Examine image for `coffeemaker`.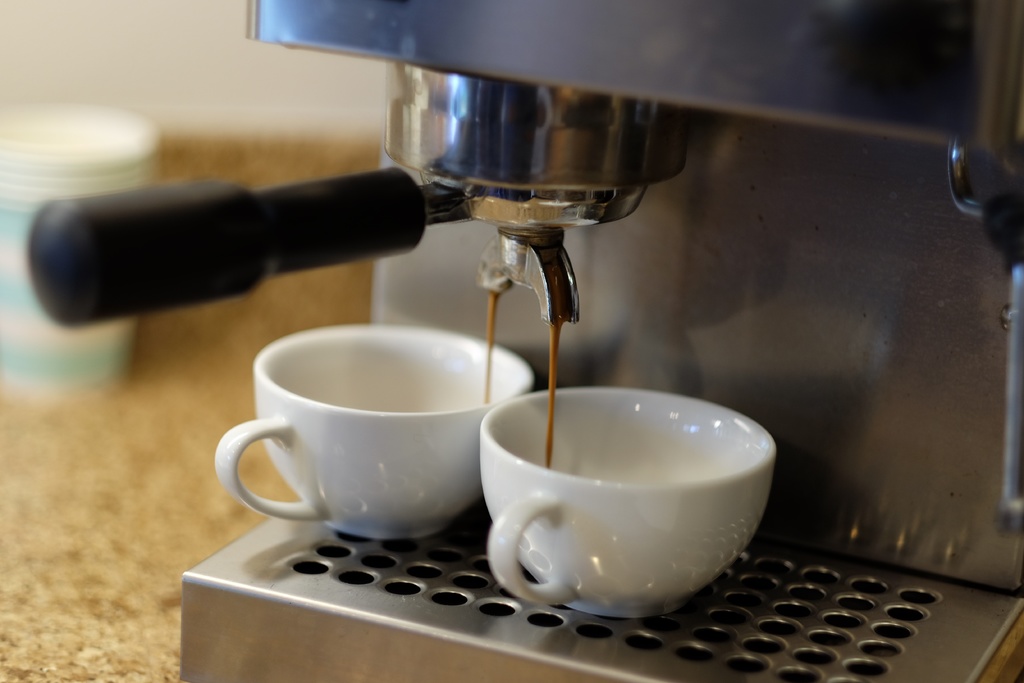
Examination result: rect(23, 0, 1023, 682).
